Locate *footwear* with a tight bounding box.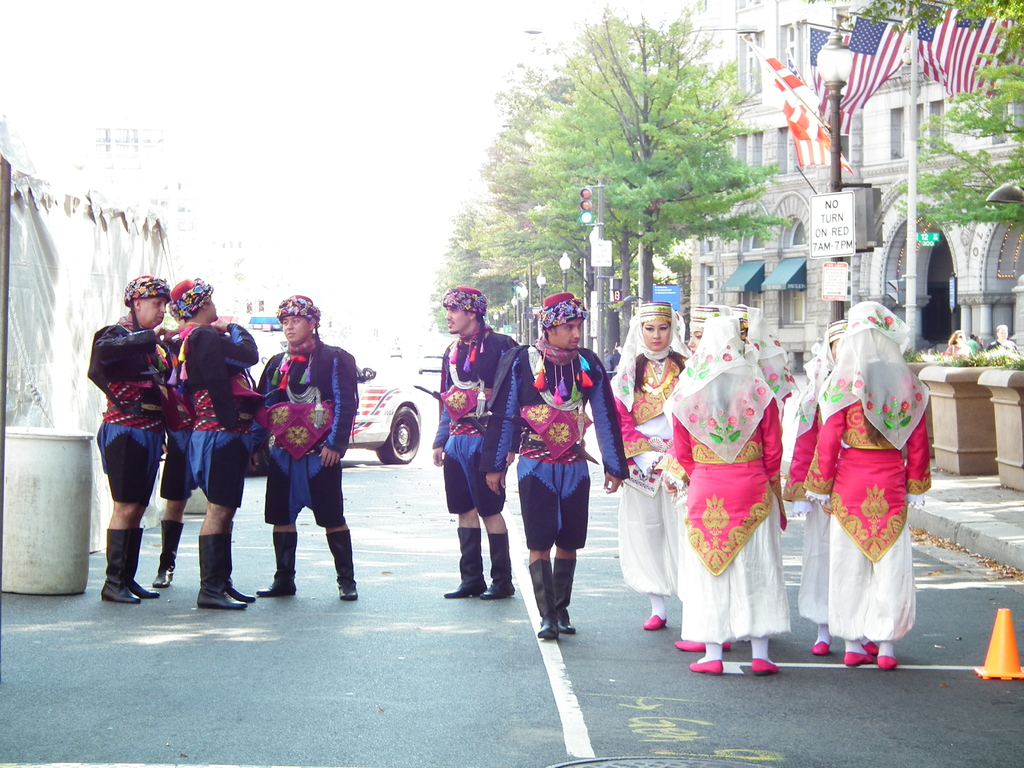
{"left": 809, "top": 635, "right": 833, "bottom": 656}.
